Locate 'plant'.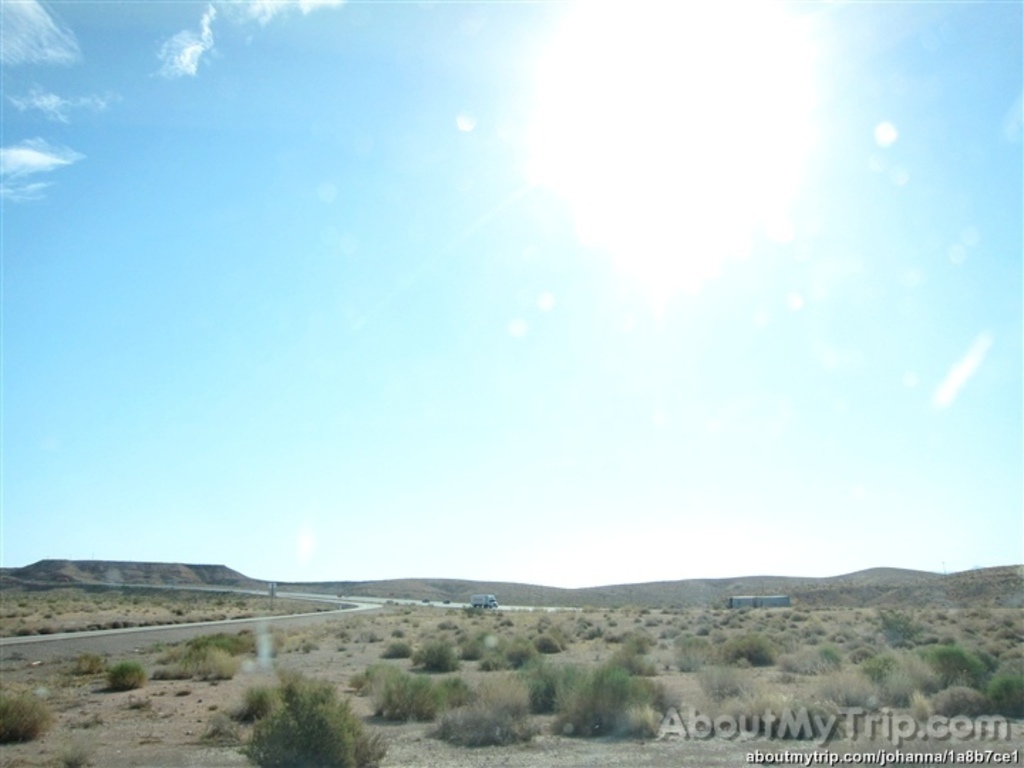
Bounding box: box=[108, 651, 146, 693].
